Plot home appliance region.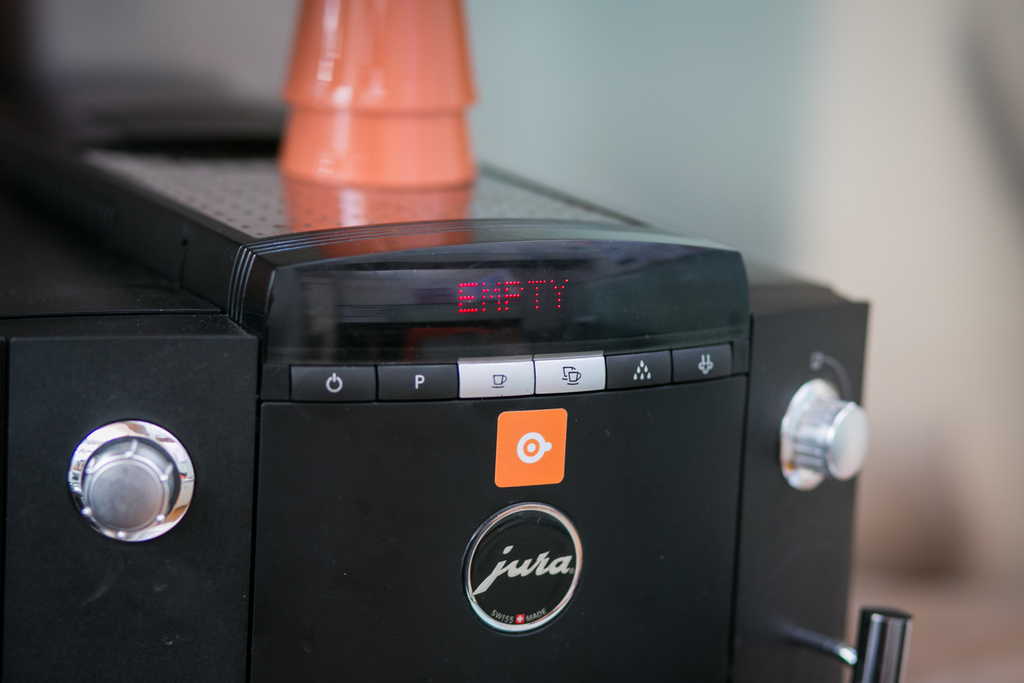
Plotted at 63 123 877 622.
